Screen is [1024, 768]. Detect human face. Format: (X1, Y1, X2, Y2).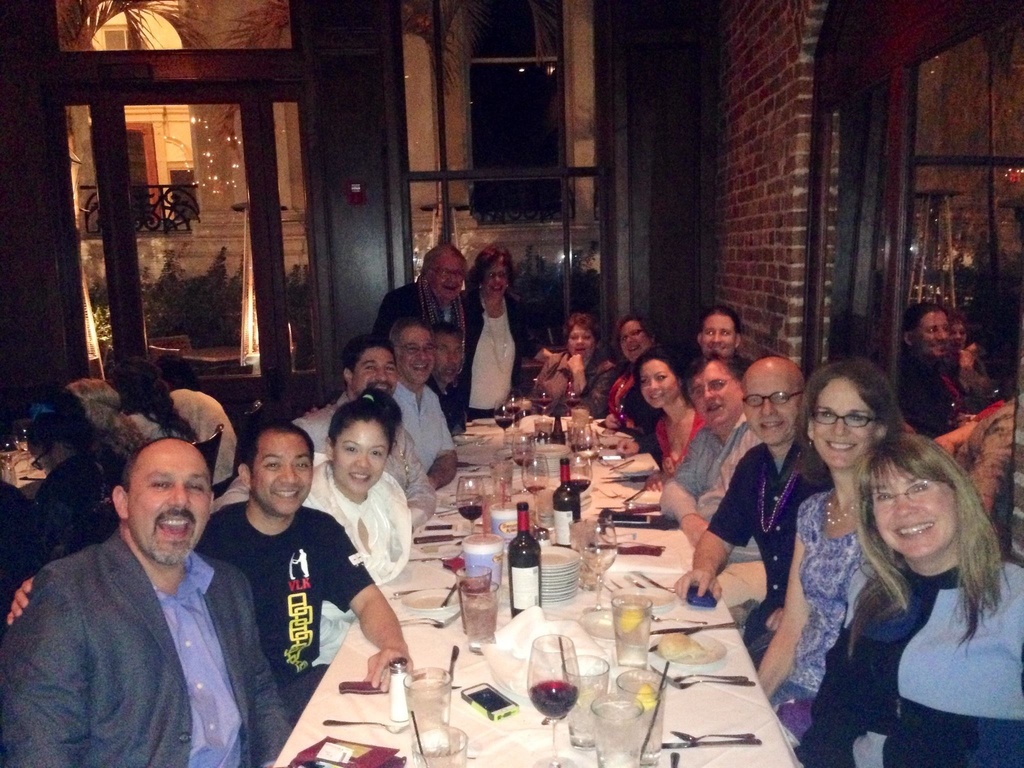
(252, 431, 314, 516).
